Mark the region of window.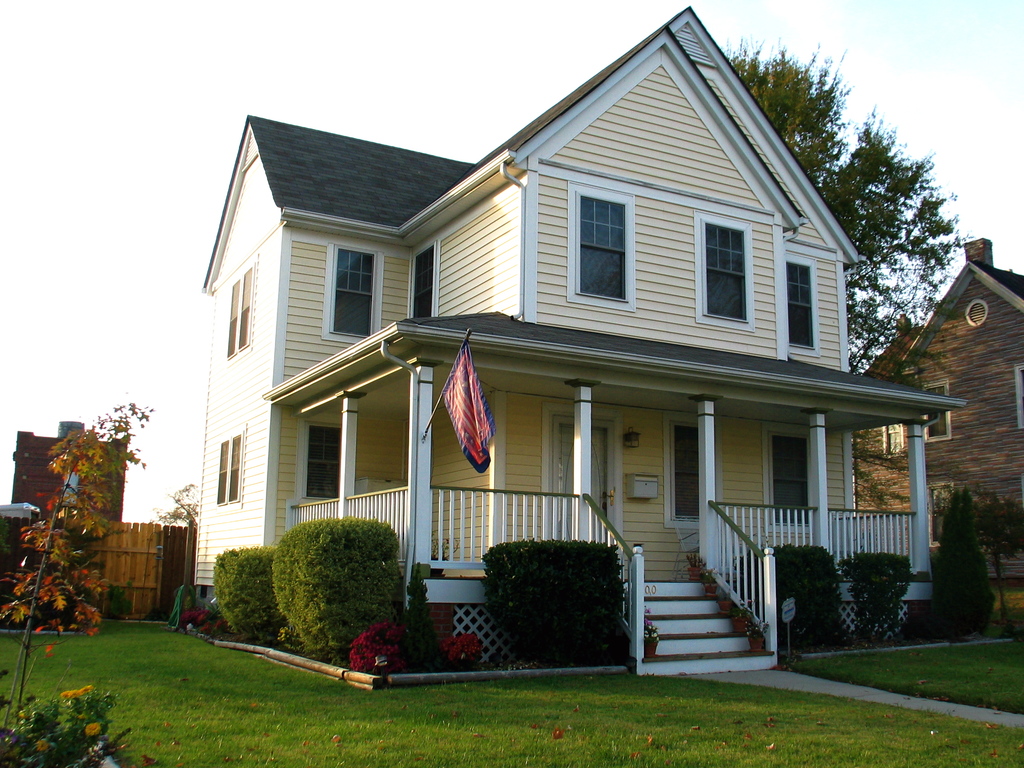
Region: detection(694, 214, 748, 323).
